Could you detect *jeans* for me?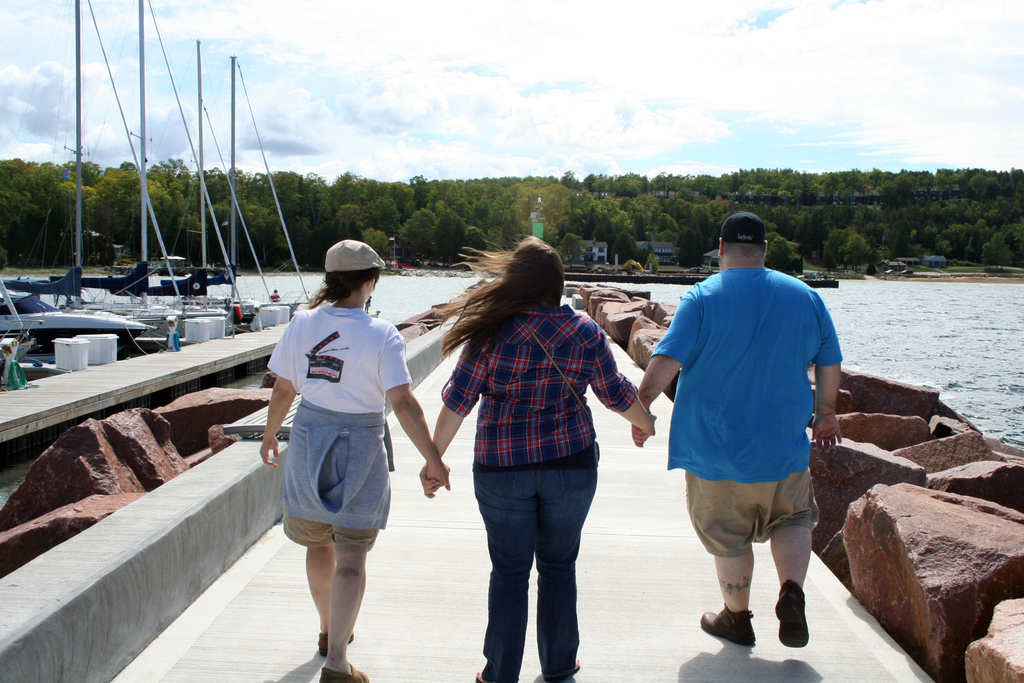
Detection result: crop(472, 461, 597, 682).
